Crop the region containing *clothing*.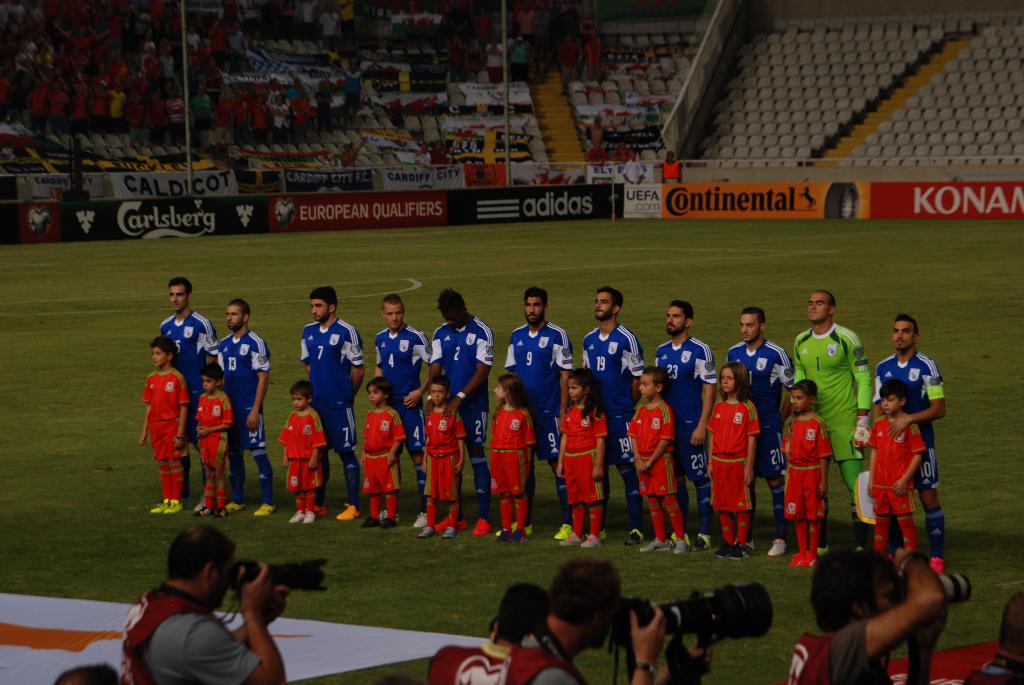
Crop region: left=707, top=403, right=753, bottom=516.
